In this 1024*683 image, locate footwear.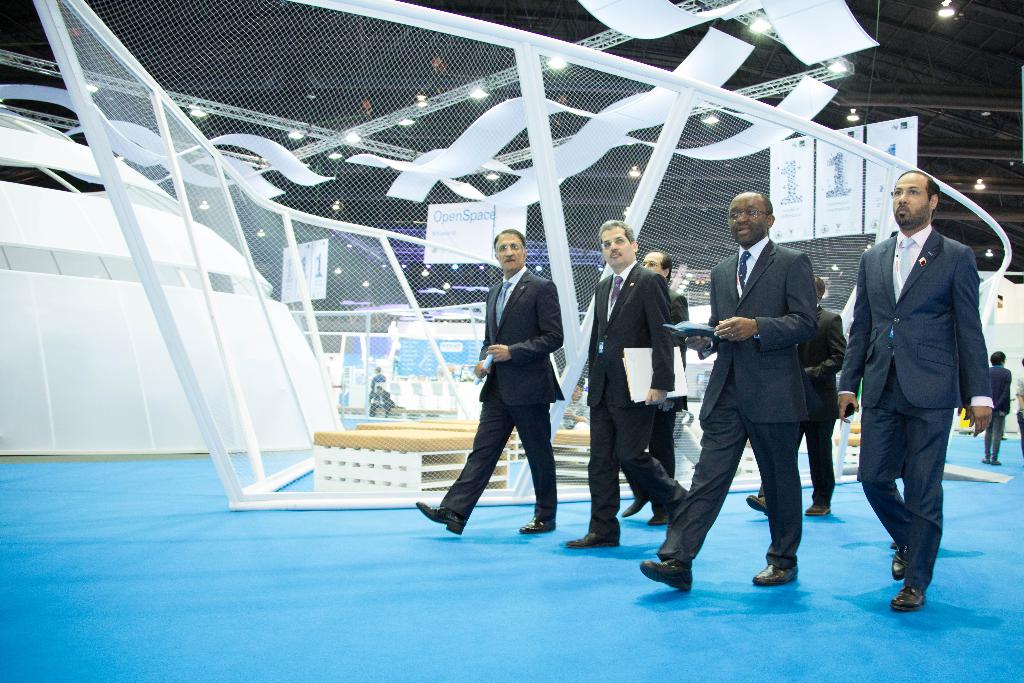
Bounding box: <region>890, 549, 909, 577</region>.
